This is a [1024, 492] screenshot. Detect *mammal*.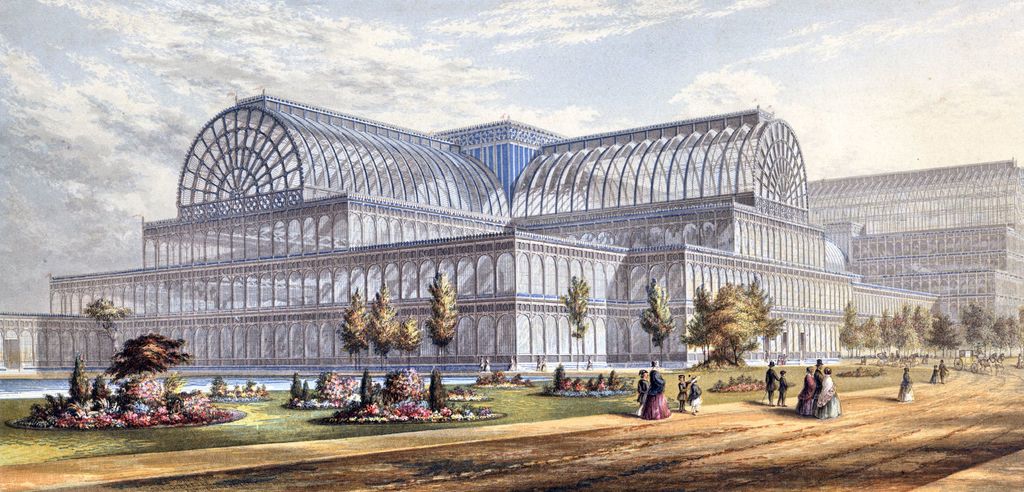
<box>815,357,824,404</box>.
